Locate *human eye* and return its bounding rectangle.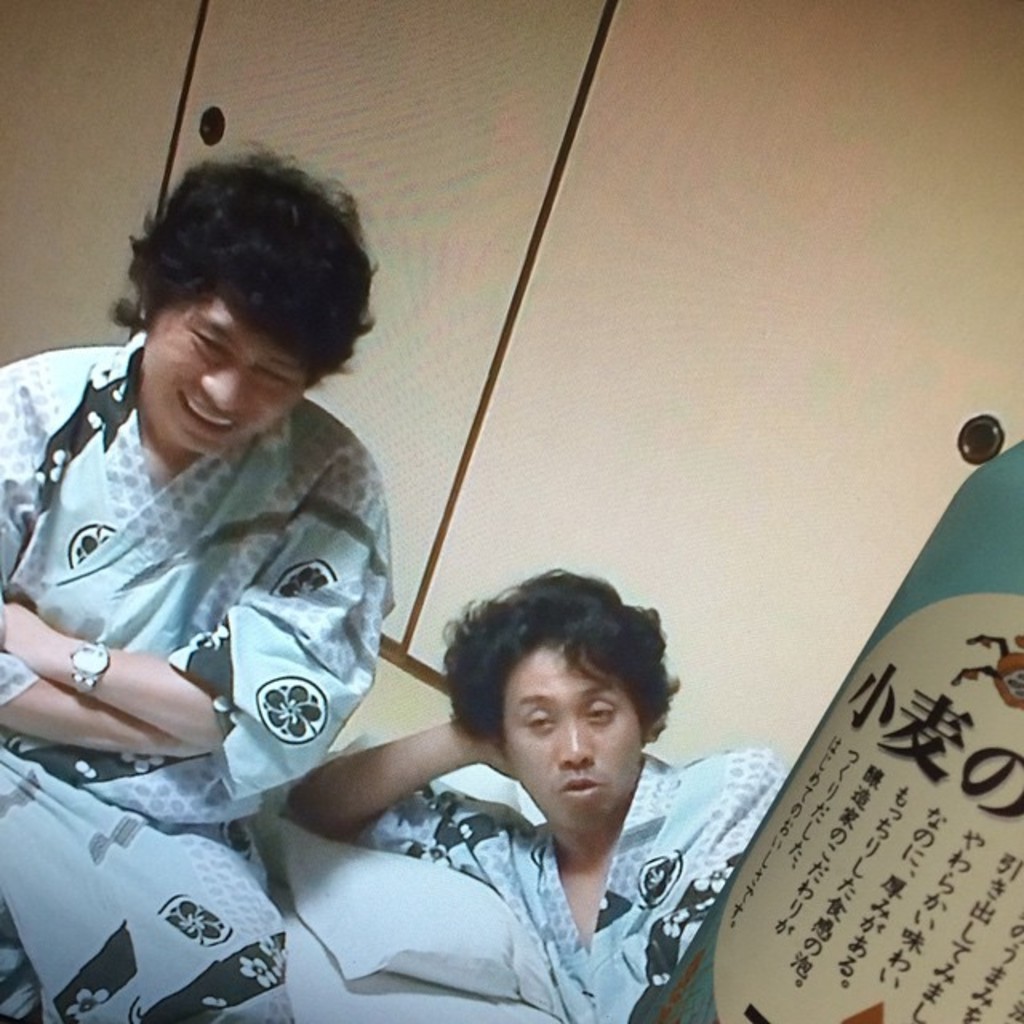
rect(253, 366, 298, 387).
